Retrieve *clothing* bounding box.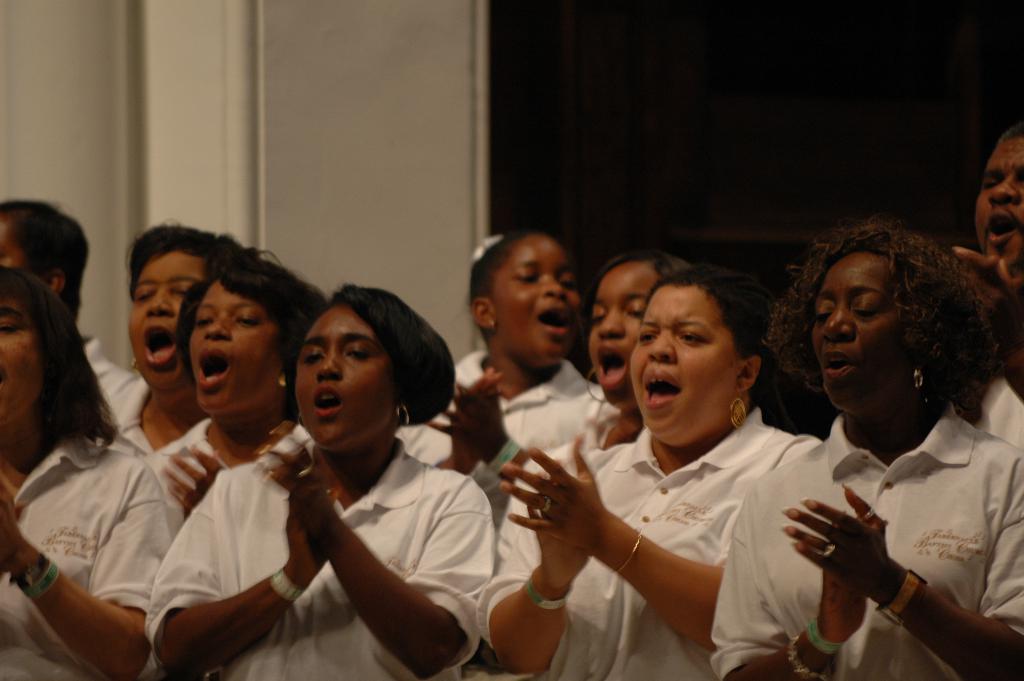
Bounding box: {"left": 144, "top": 420, "right": 492, "bottom": 680}.
